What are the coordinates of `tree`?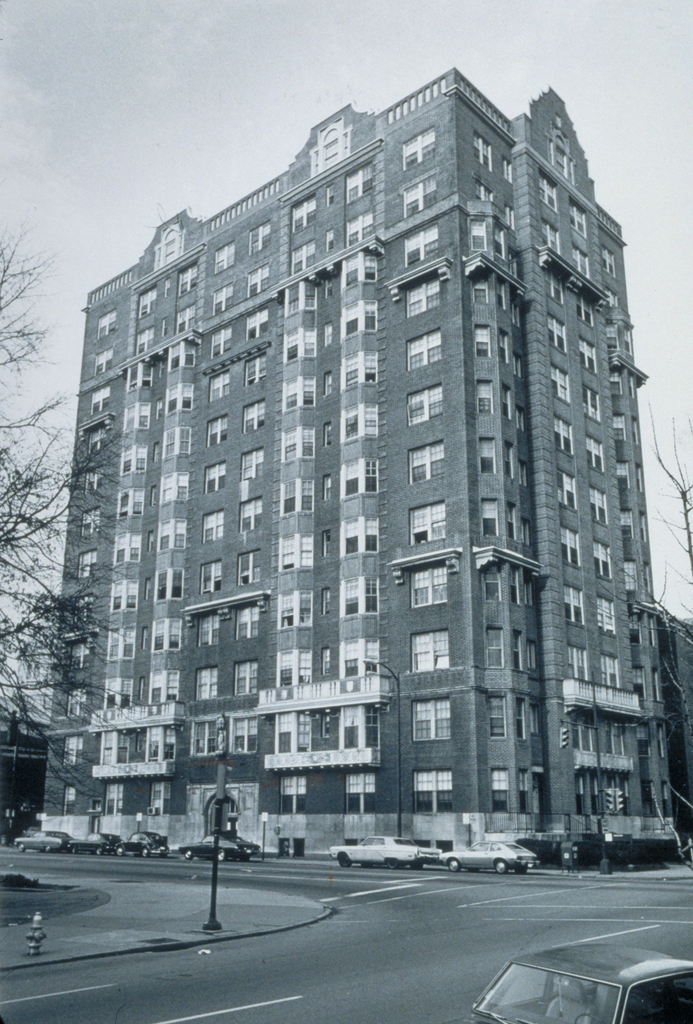
[x1=604, y1=401, x2=692, y2=870].
